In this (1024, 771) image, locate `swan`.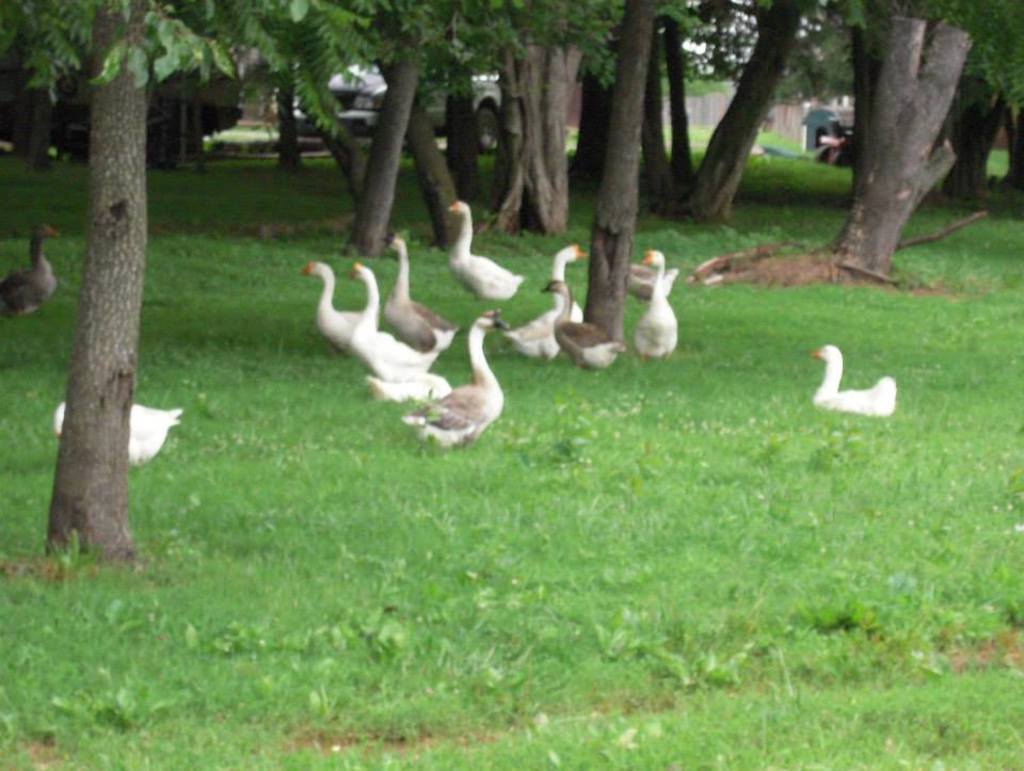
Bounding box: <bbox>298, 260, 372, 360</bbox>.
